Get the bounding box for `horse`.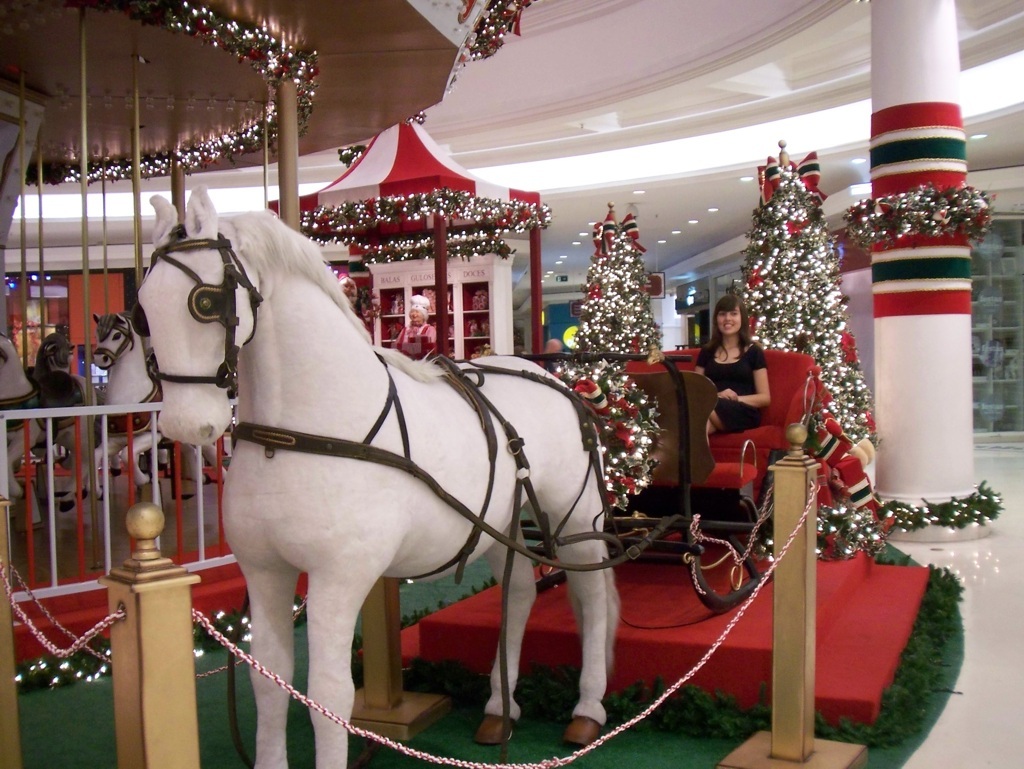
{"left": 136, "top": 178, "right": 627, "bottom": 768}.
